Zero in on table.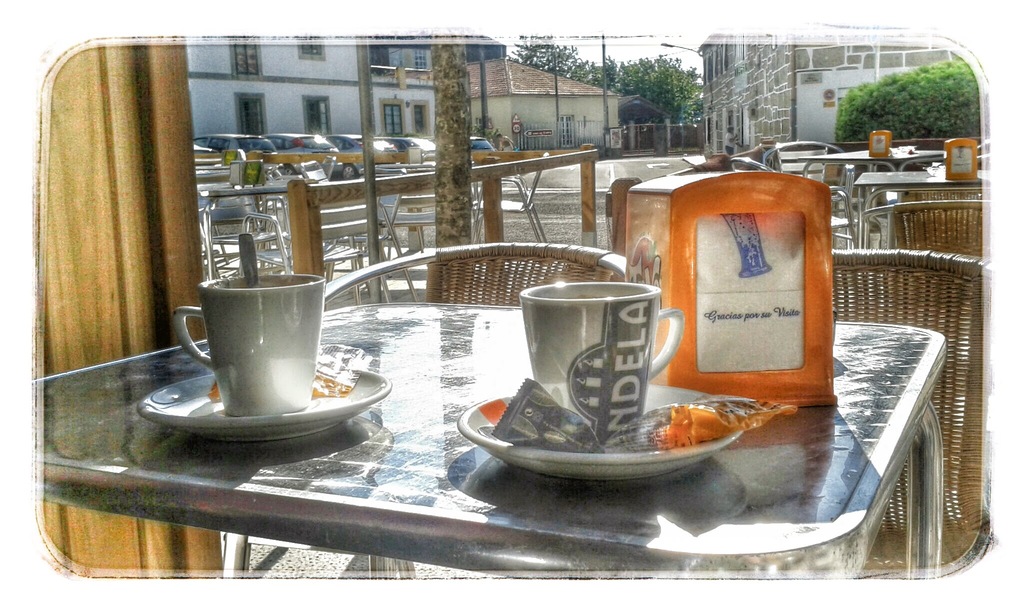
Zeroed in: bbox(203, 184, 283, 275).
